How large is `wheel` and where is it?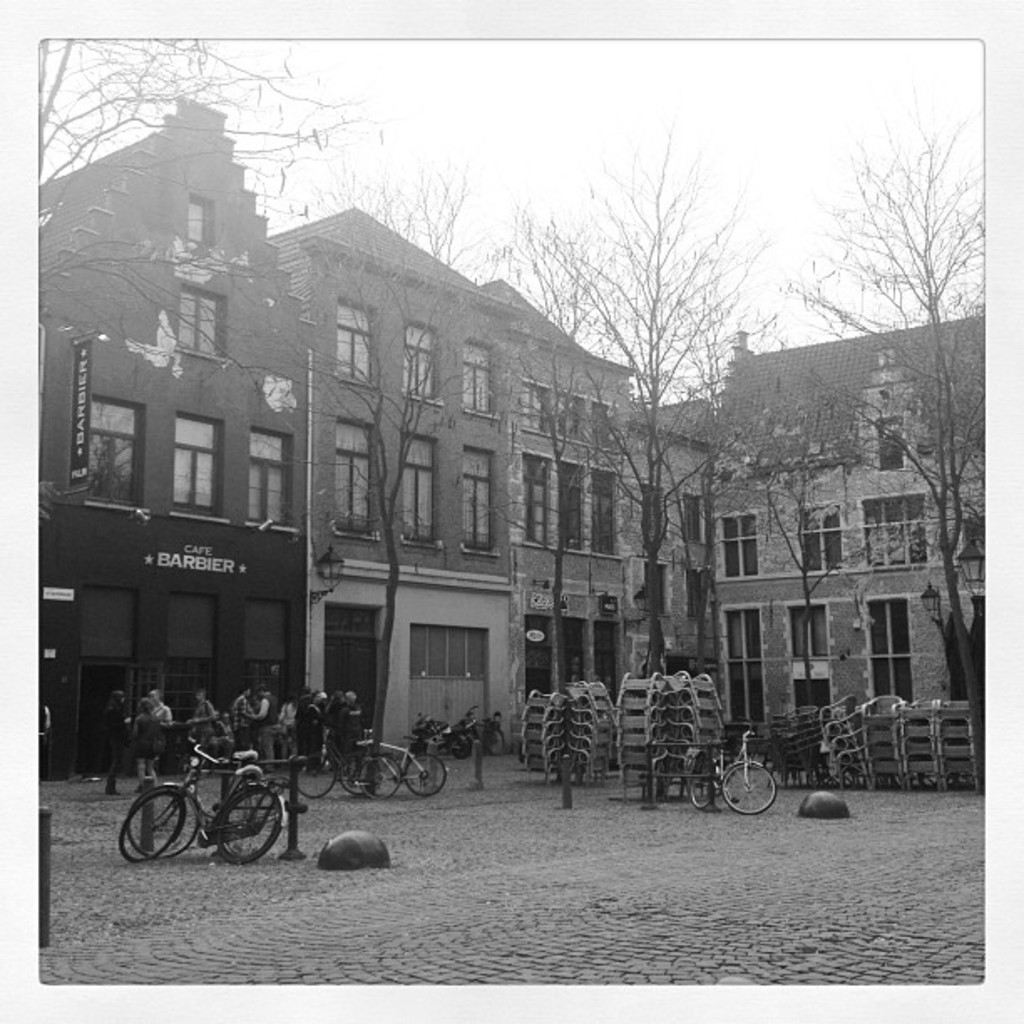
Bounding box: detection(338, 741, 380, 800).
